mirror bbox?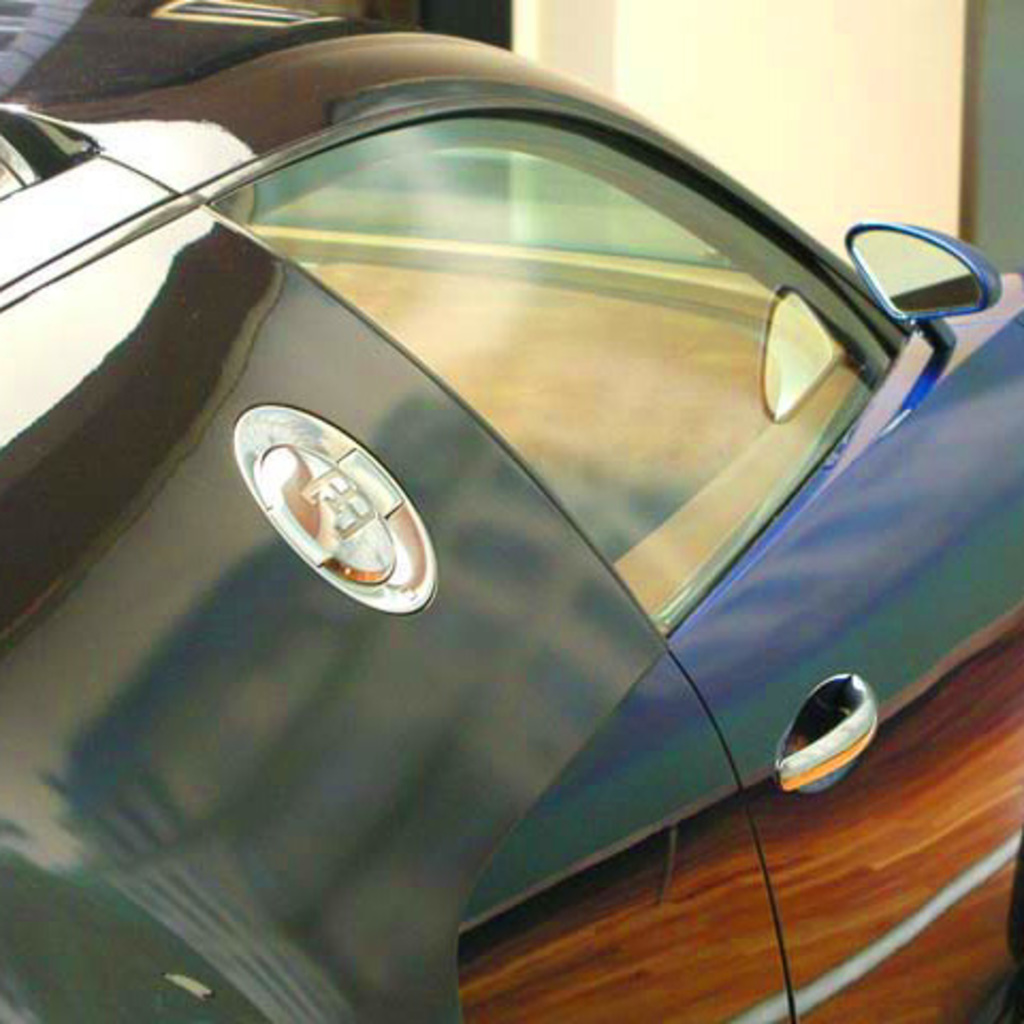
(853, 230, 981, 311)
